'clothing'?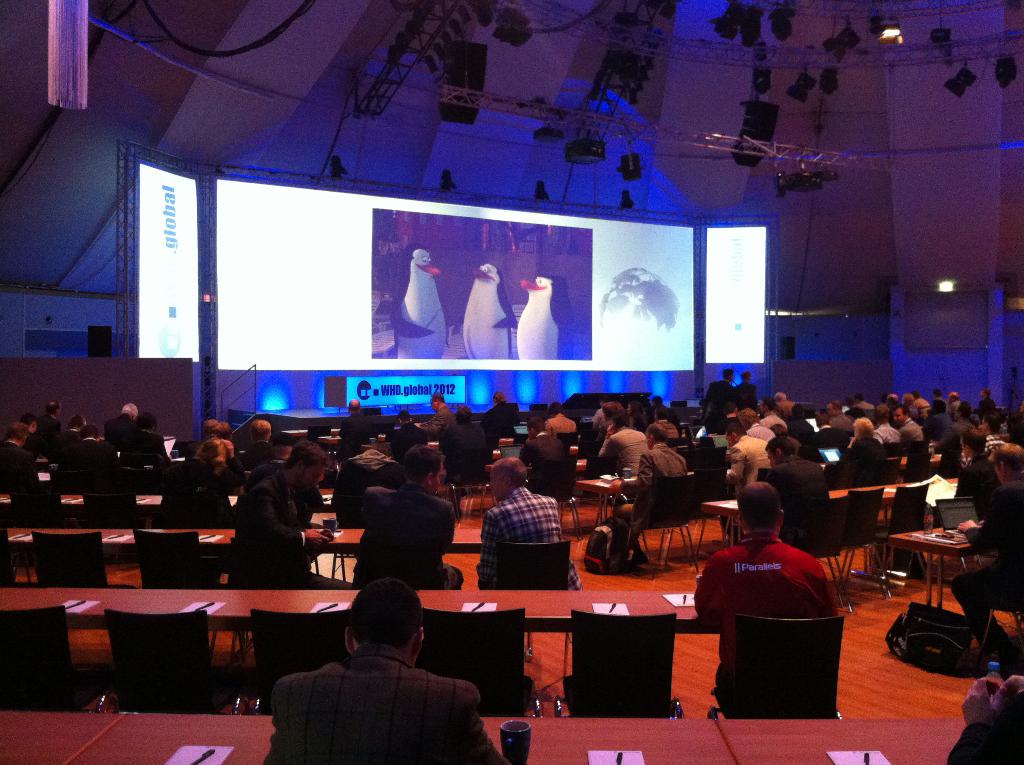
box(420, 403, 456, 439)
